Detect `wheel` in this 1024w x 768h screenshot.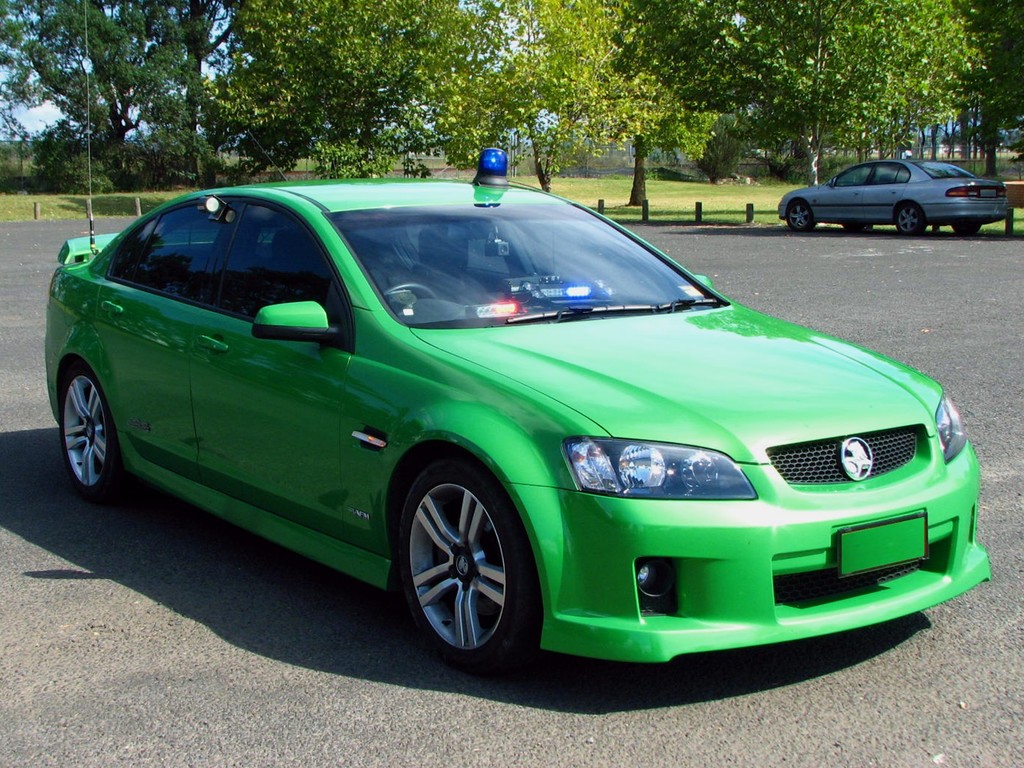
Detection: x1=58 y1=348 x2=133 y2=511.
